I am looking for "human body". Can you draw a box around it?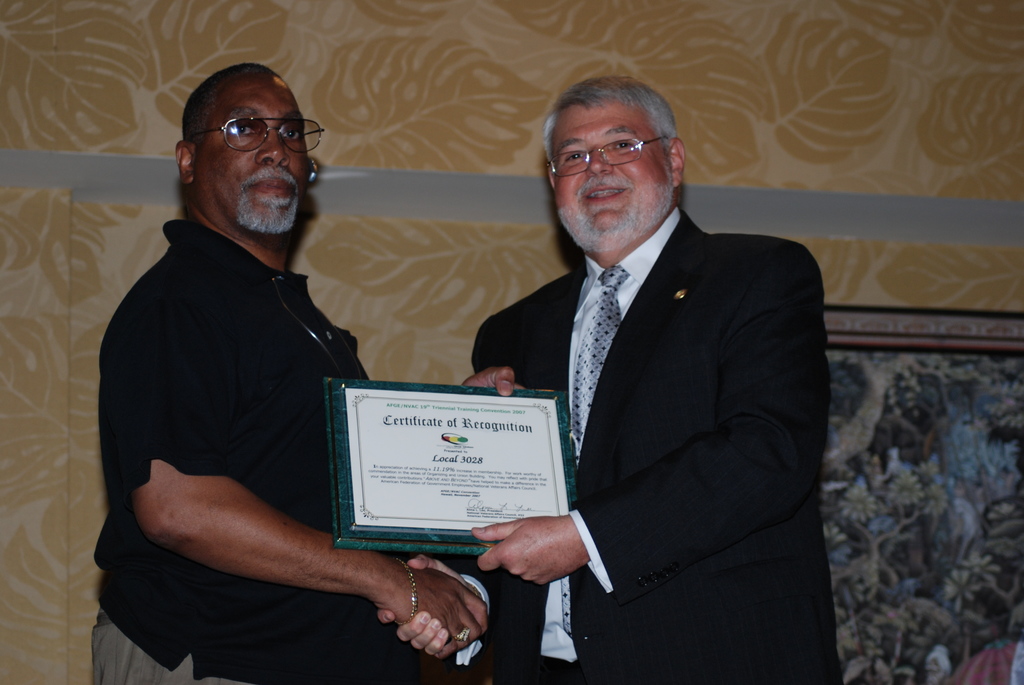
Sure, the bounding box is locate(132, 90, 485, 669).
